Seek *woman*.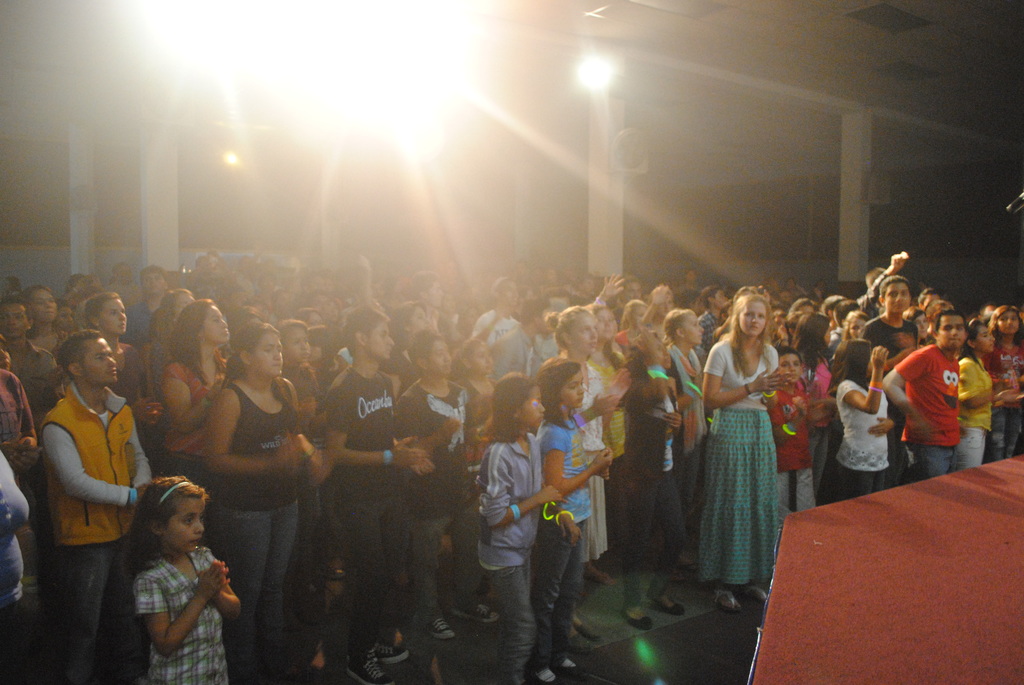
(left=954, top=323, right=1023, bottom=473).
